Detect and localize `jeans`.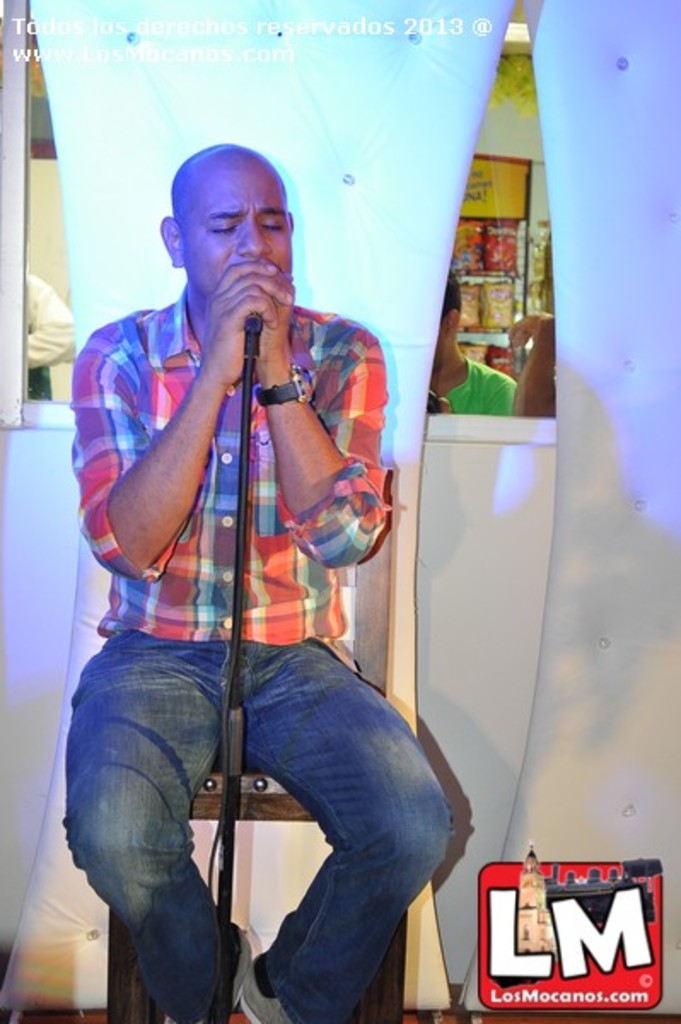
Localized at <bbox>60, 621, 459, 1022</bbox>.
